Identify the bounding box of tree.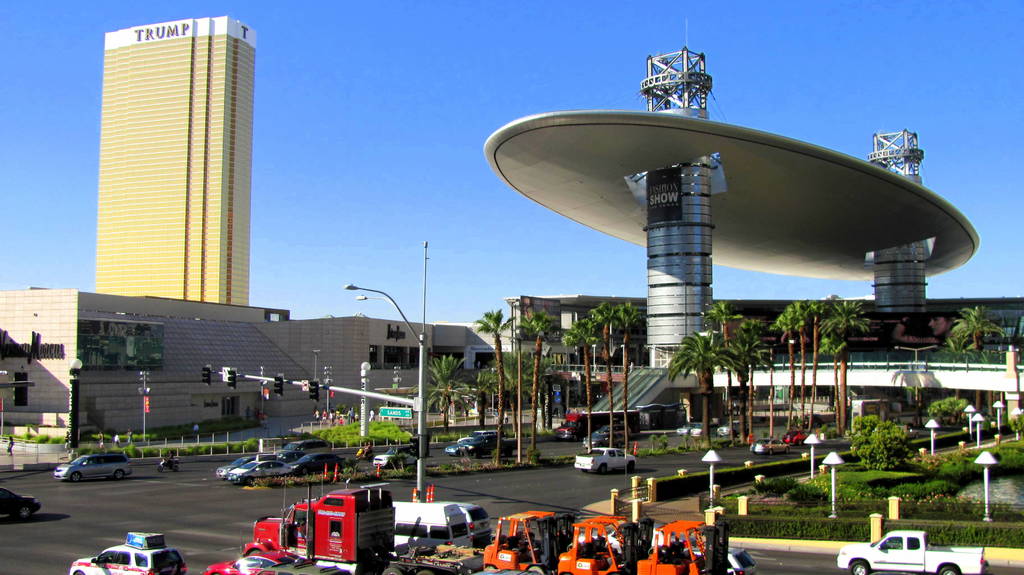
region(412, 350, 470, 430).
